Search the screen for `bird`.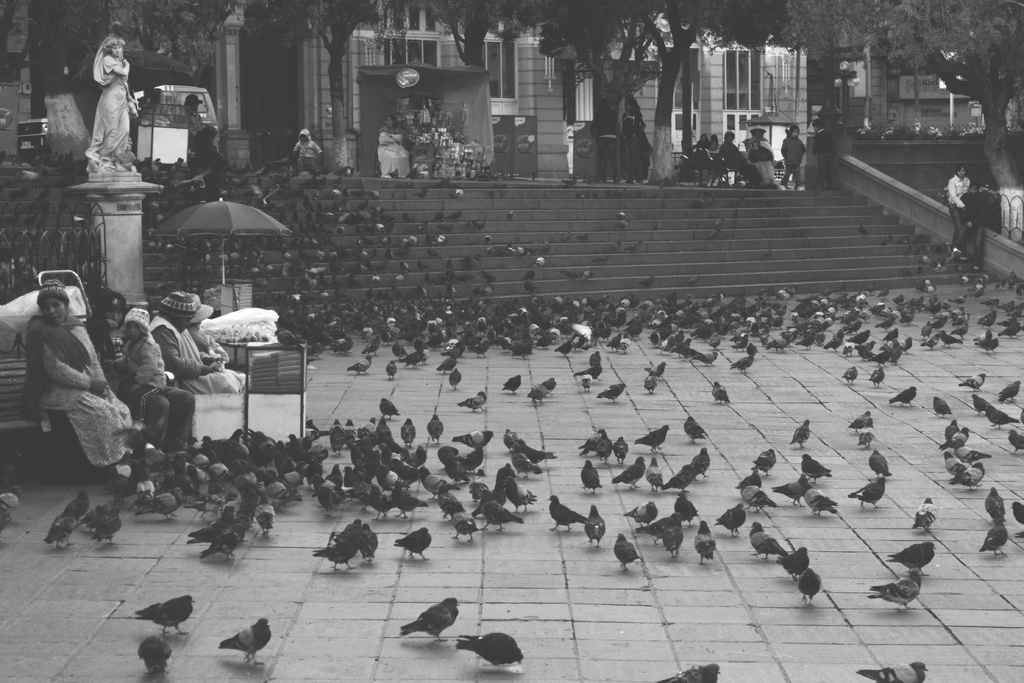
Found at bbox=(388, 361, 401, 378).
